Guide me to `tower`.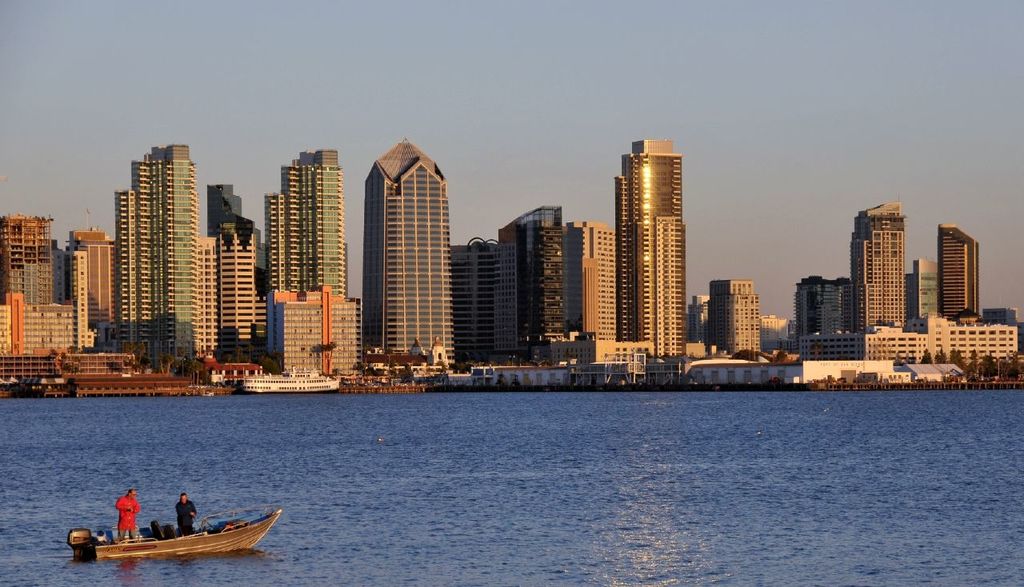
Guidance: box=[114, 144, 199, 359].
